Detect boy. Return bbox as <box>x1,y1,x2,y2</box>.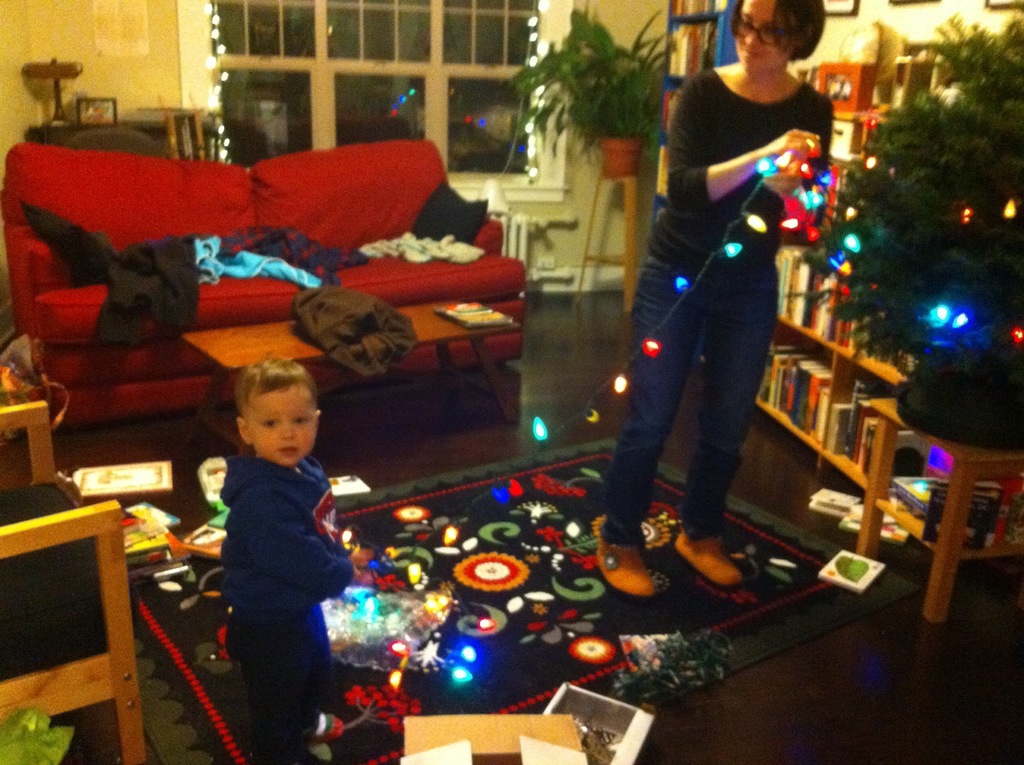
<box>219,358,355,764</box>.
